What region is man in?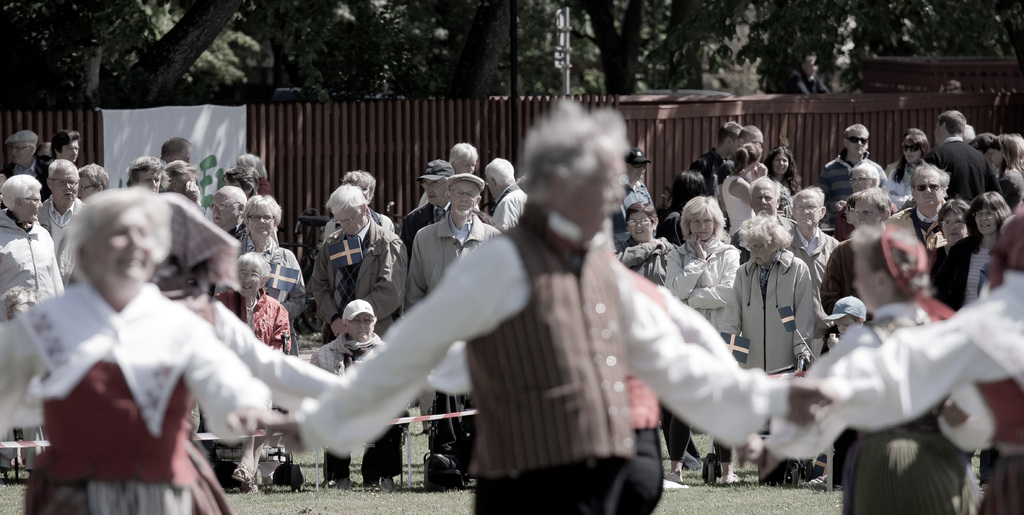
region(49, 129, 81, 170).
